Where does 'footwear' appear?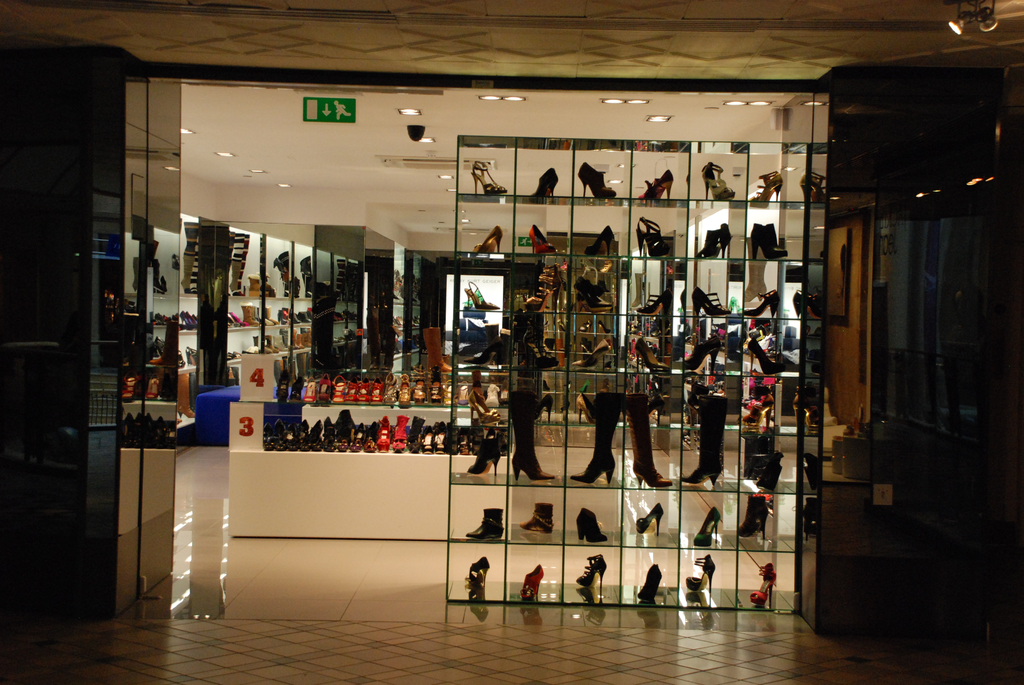
Appears at bbox=(532, 166, 558, 197).
